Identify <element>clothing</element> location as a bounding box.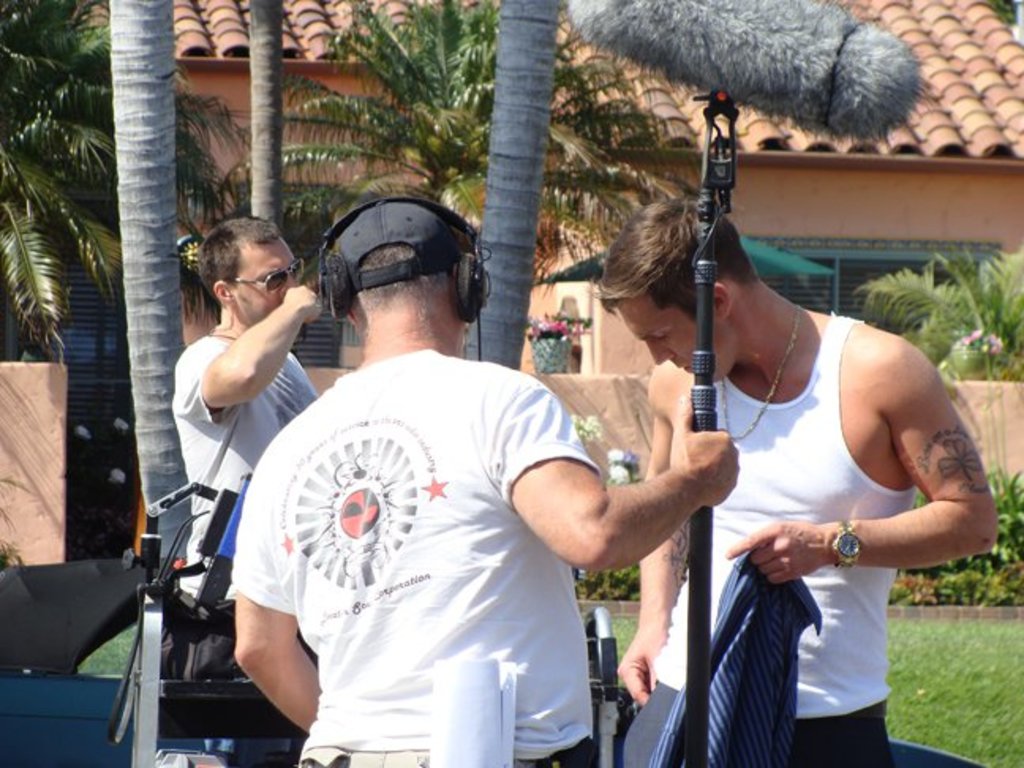
<region>245, 302, 624, 744</region>.
